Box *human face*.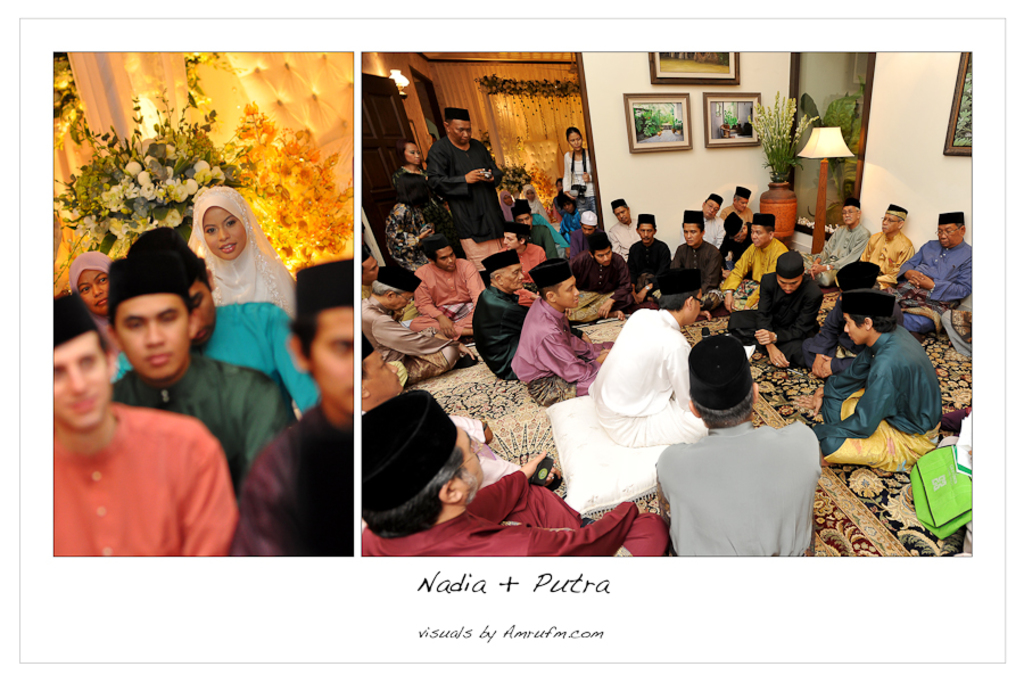
bbox(636, 223, 652, 238).
